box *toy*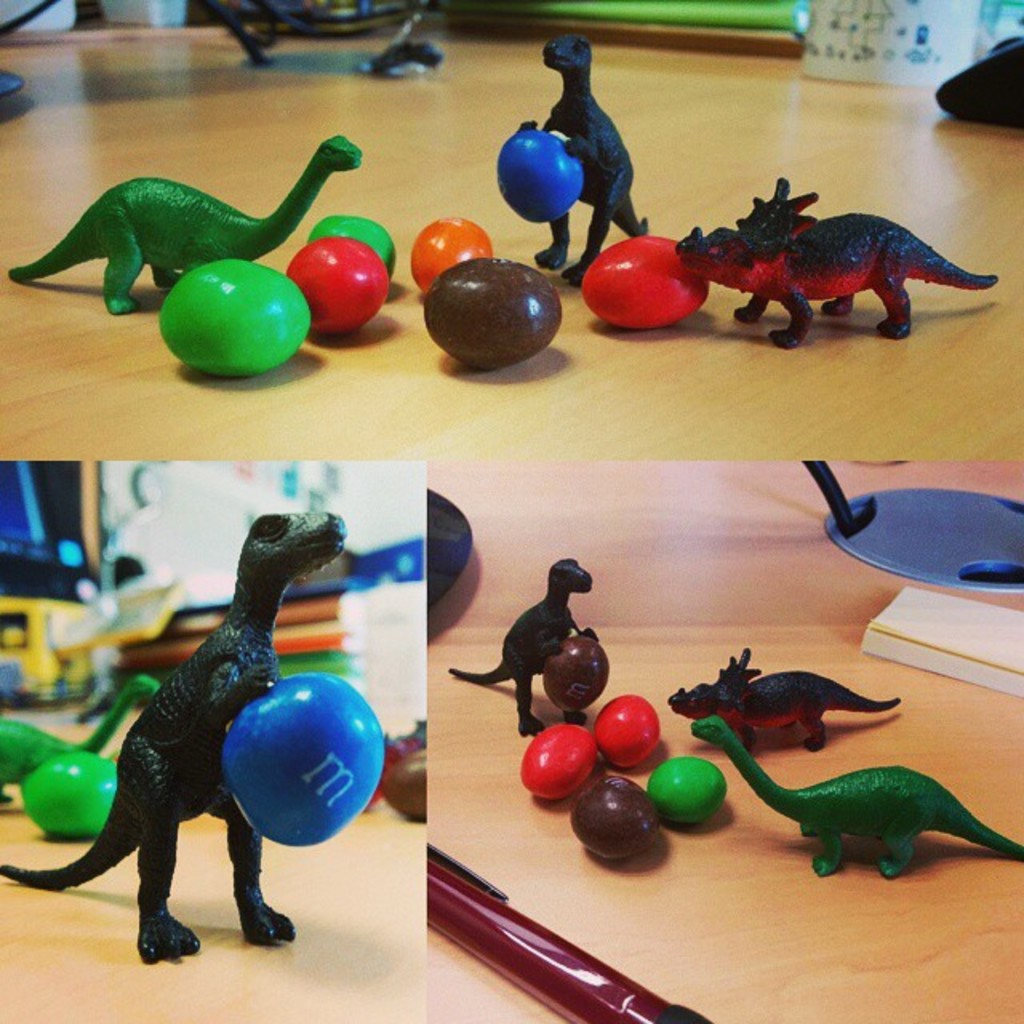
672:176:992:349
